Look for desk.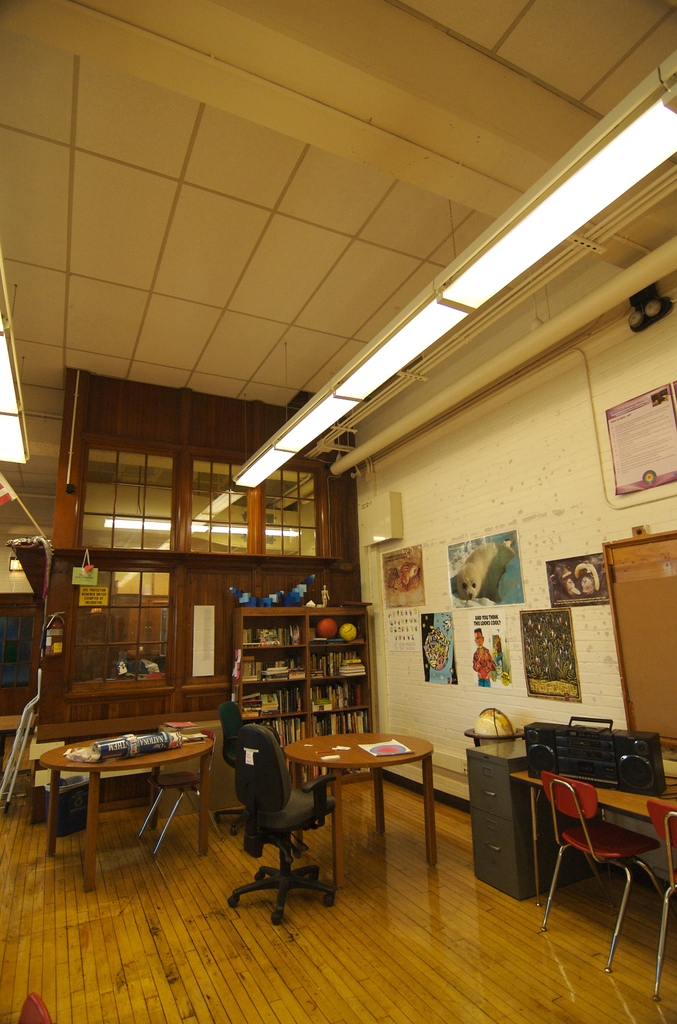
Found: (x1=20, y1=700, x2=236, y2=881).
